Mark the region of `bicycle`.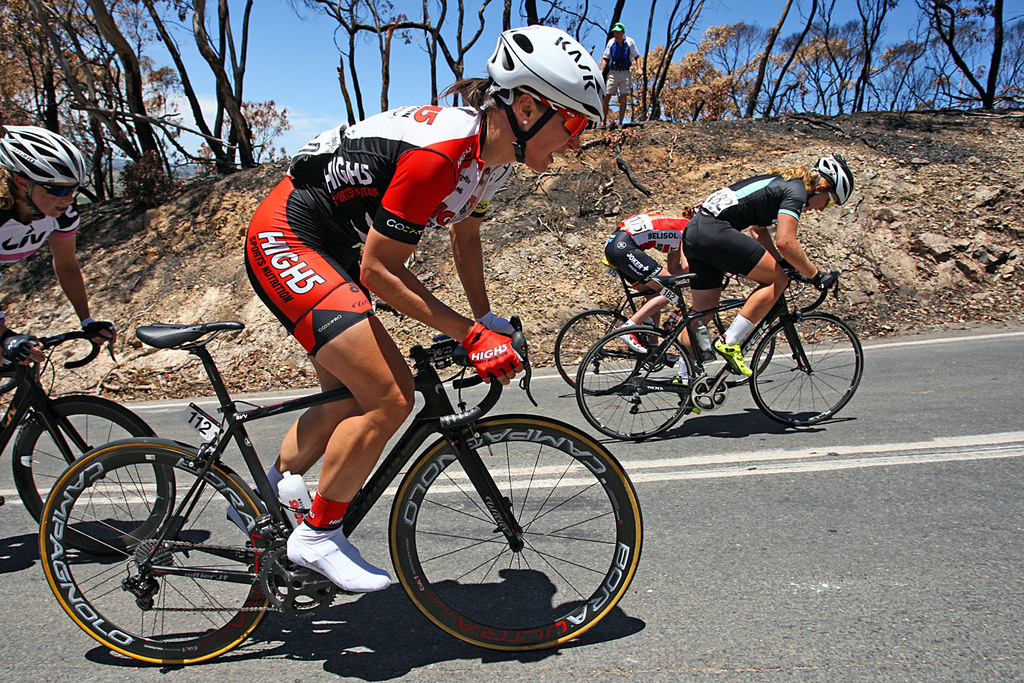
Region: [547, 267, 780, 395].
